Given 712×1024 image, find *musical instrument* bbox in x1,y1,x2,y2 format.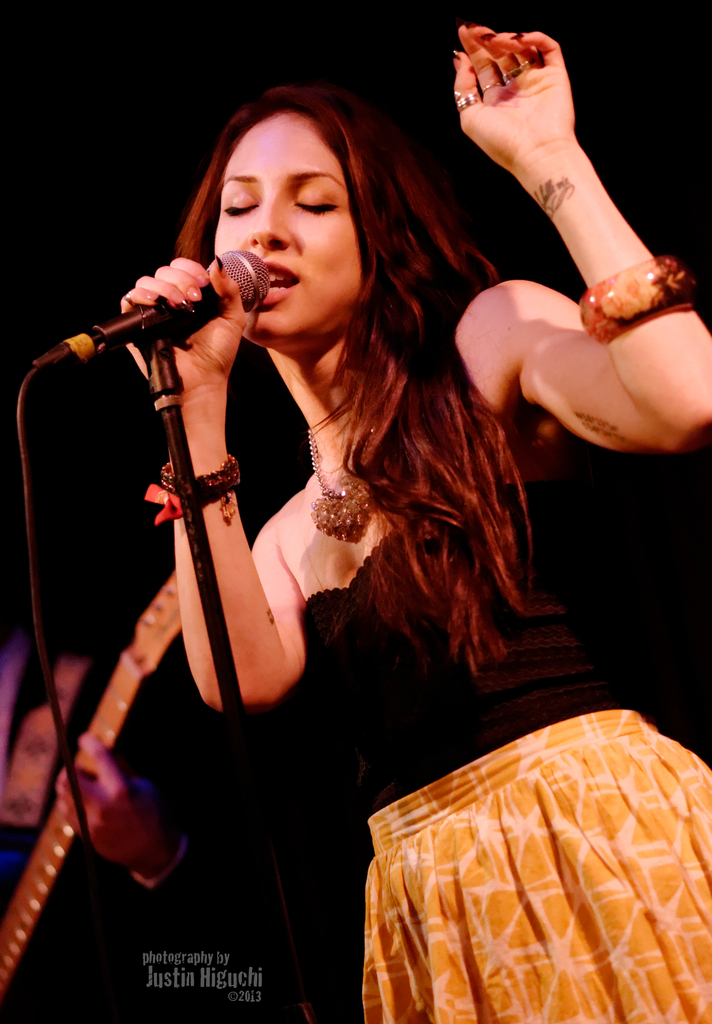
0,570,191,990.
